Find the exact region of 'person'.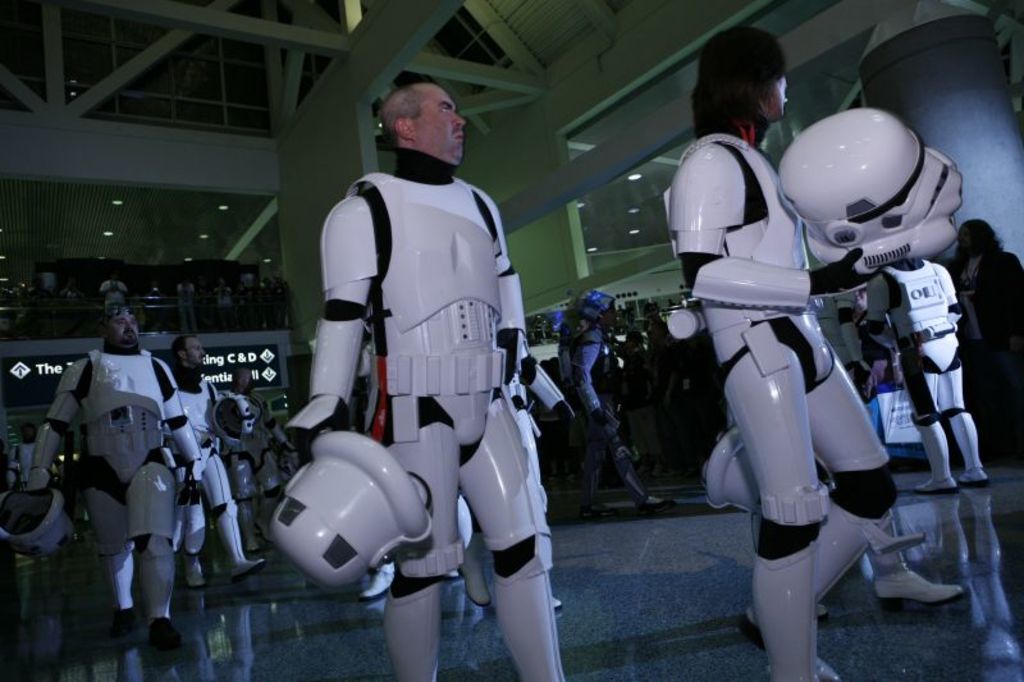
Exact region: locate(357, 310, 553, 598).
